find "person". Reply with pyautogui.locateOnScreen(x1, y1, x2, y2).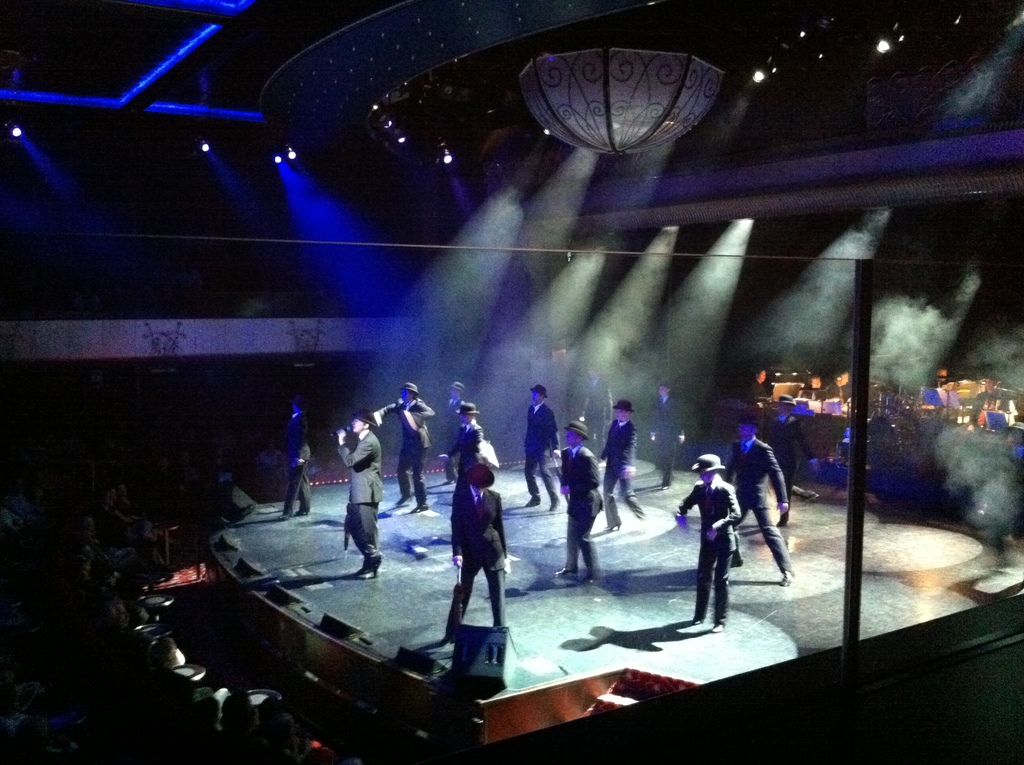
pyautogui.locateOnScreen(726, 407, 793, 581).
